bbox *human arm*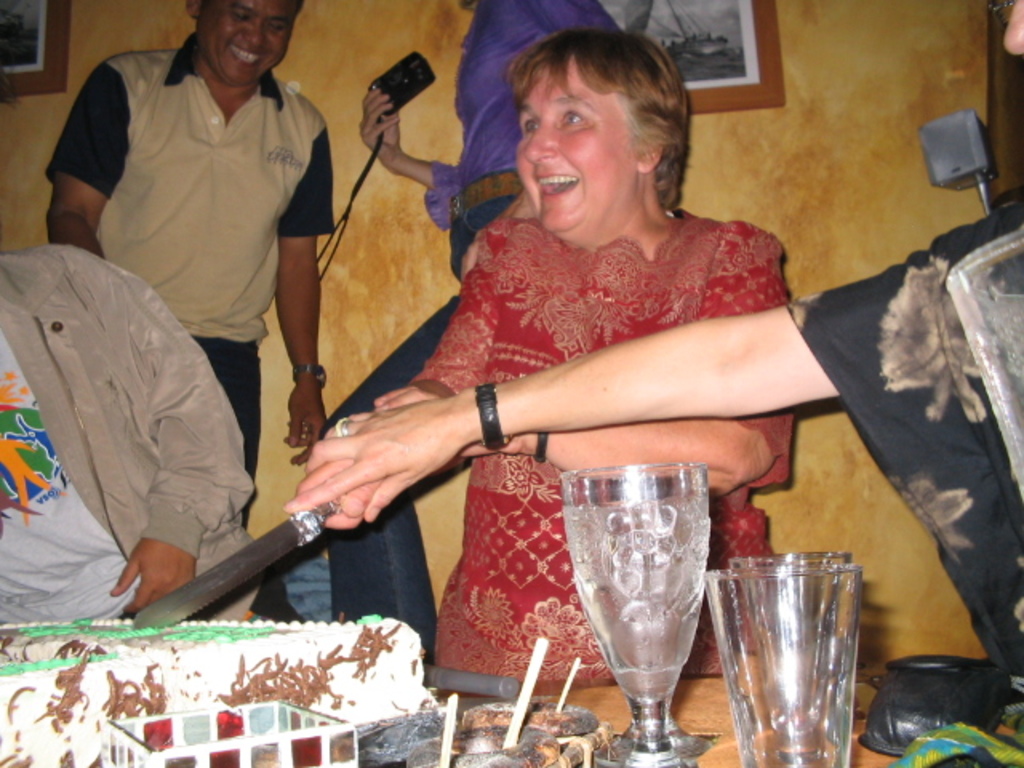
(64,246,264,632)
